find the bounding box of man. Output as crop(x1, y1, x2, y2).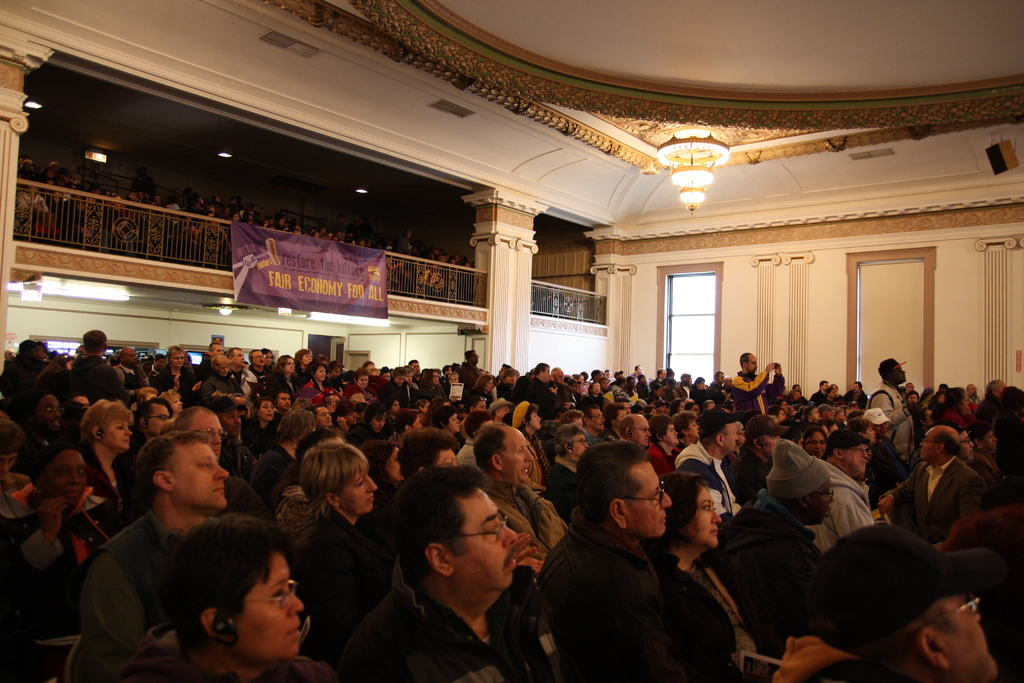
crop(499, 368, 519, 399).
